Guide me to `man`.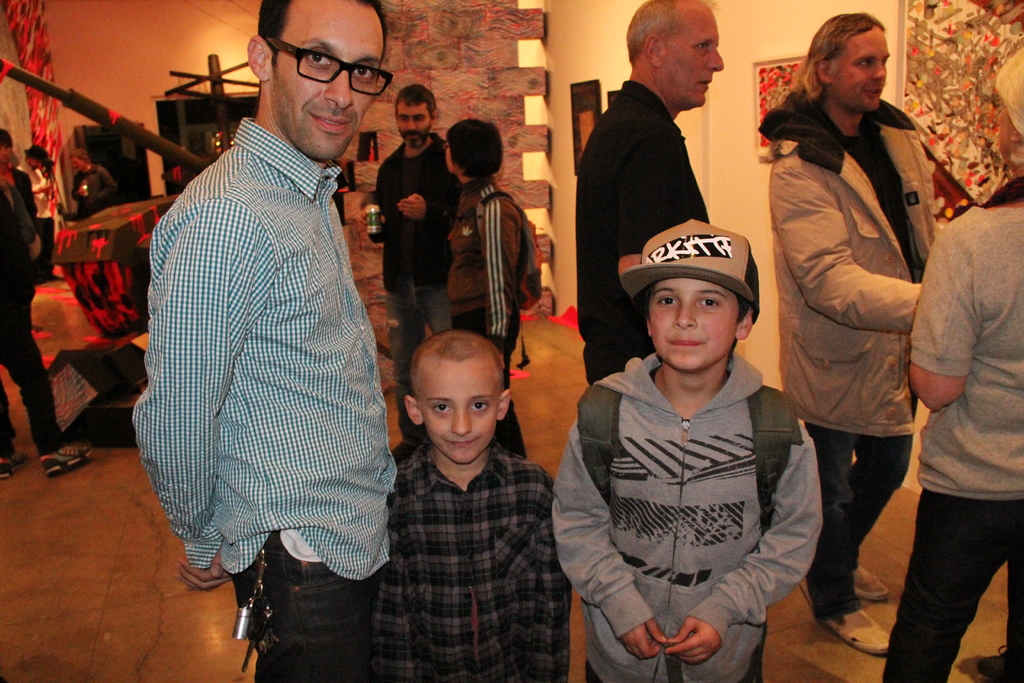
Guidance: bbox(131, 0, 410, 646).
